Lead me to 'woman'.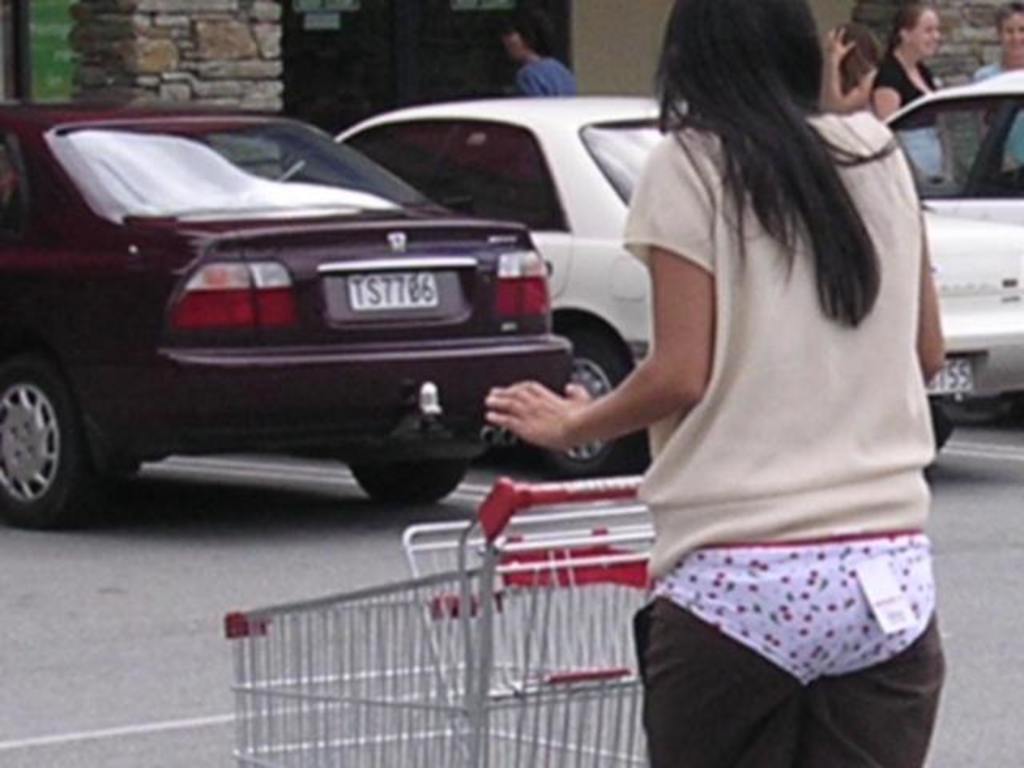
Lead to x1=464, y1=3, x2=579, y2=182.
